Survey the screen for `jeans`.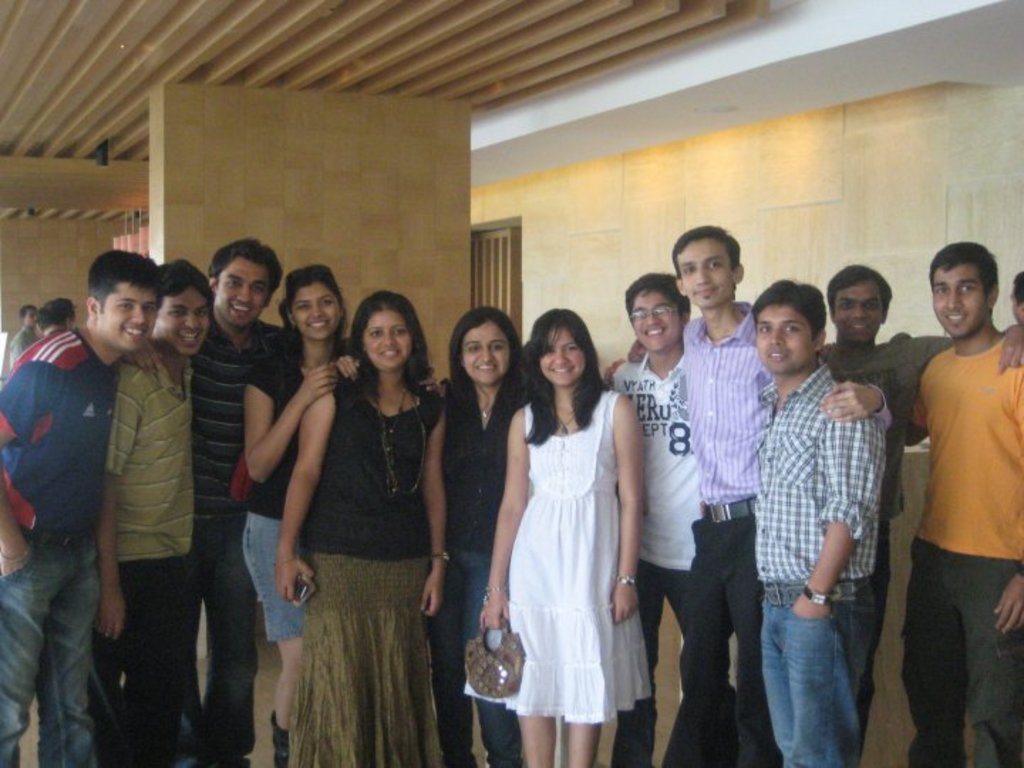
Survey found: l=903, t=536, r=1023, b=762.
